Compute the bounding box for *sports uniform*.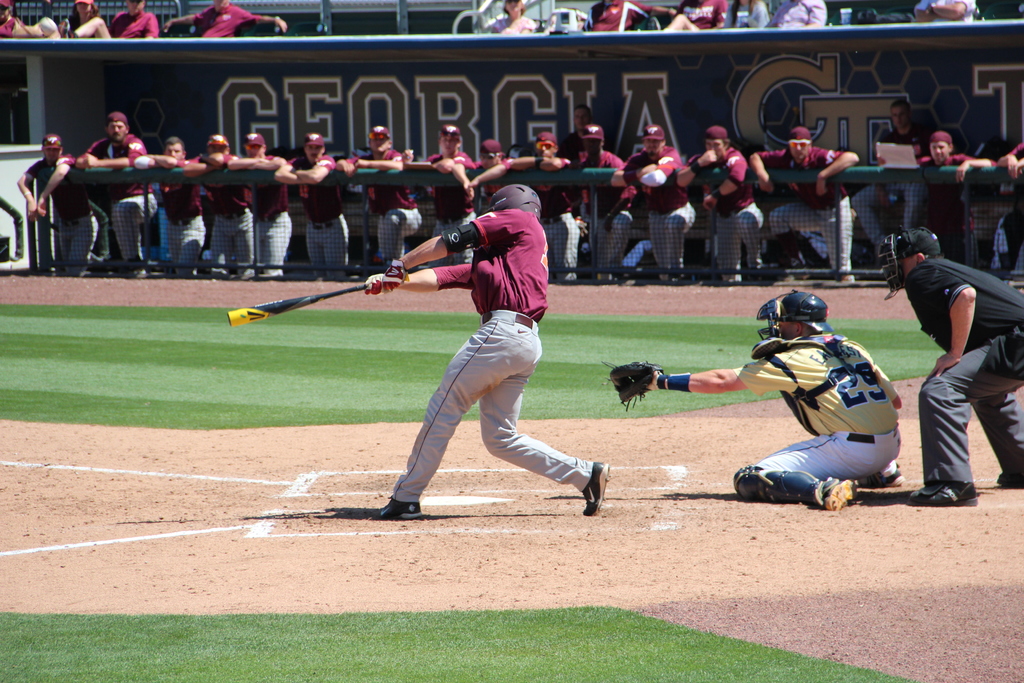
bbox=(354, 170, 611, 526).
